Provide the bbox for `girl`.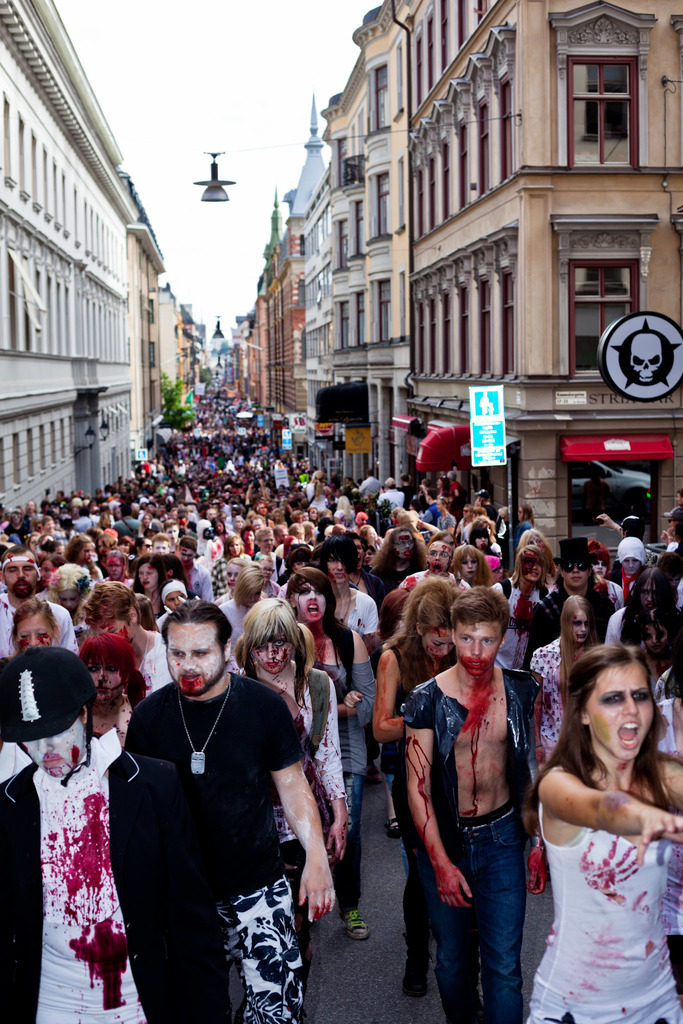
{"x1": 375, "y1": 572, "x2": 466, "y2": 998}.
